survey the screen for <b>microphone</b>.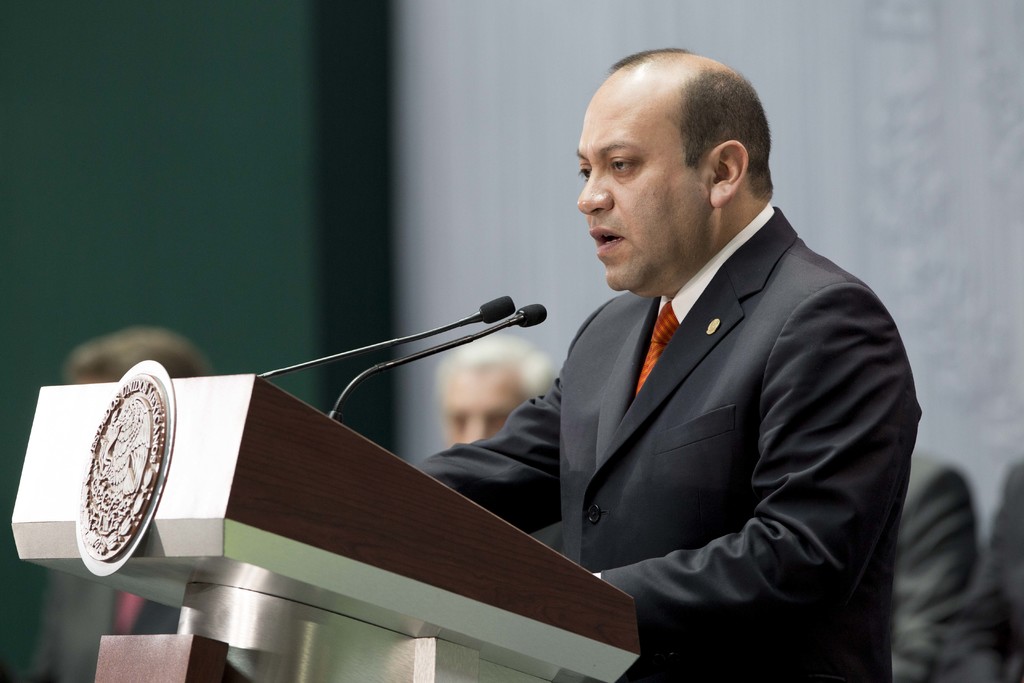
Survey found: {"x1": 244, "y1": 293, "x2": 519, "y2": 383}.
